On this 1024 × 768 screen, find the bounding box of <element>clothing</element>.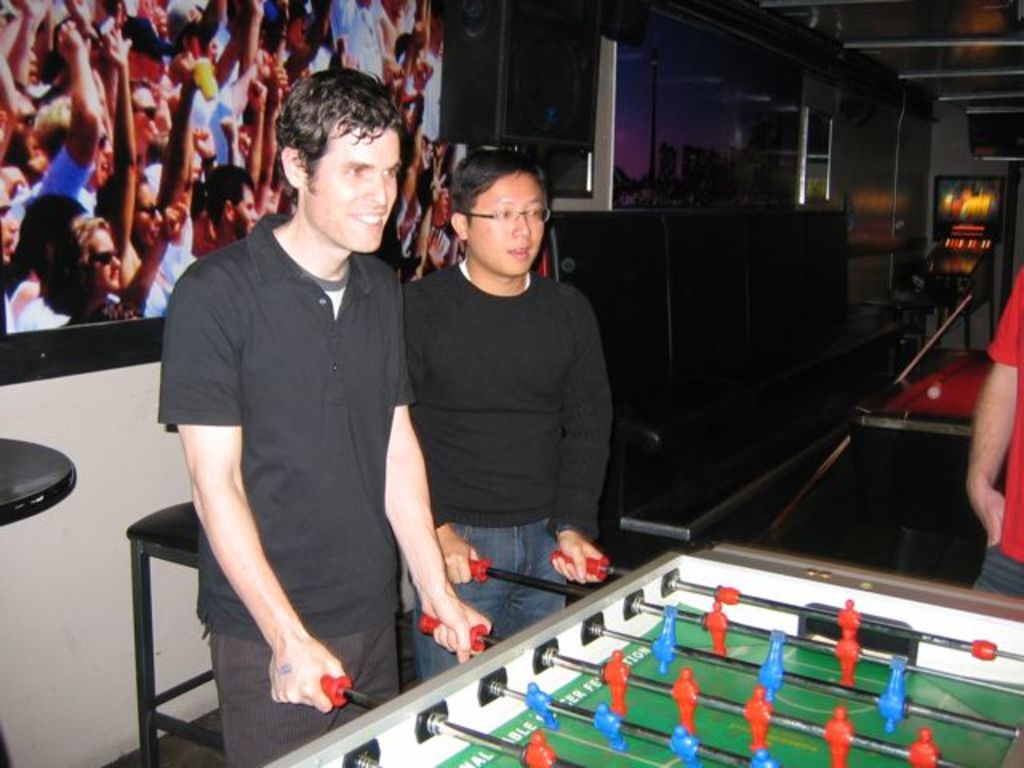
Bounding box: <box>155,210,416,763</box>.
